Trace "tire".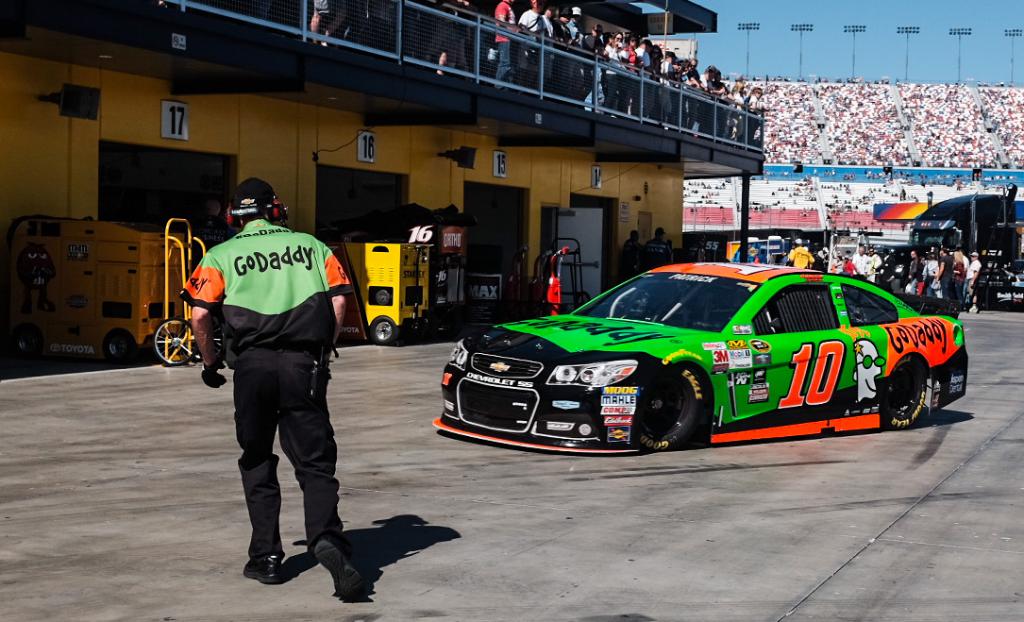
Traced to <region>366, 316, 407, 345</region>.
